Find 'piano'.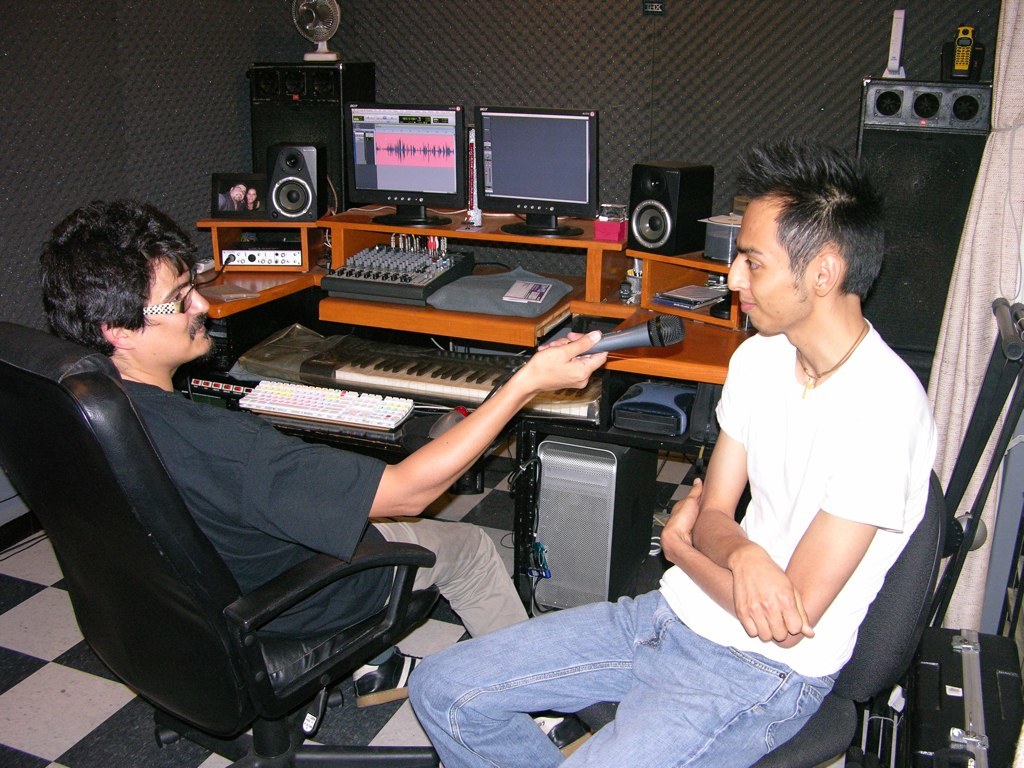
229, 324, 607, 423.
